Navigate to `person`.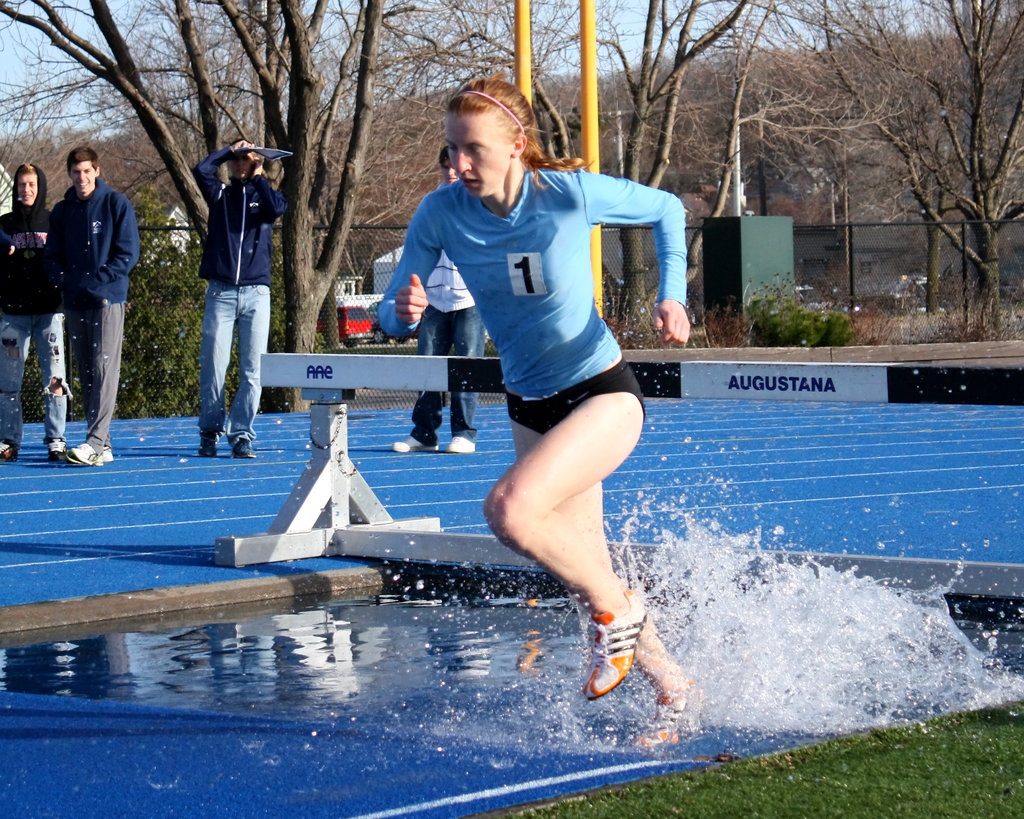
Navigation target: rect(393, 97, 682, 688).
